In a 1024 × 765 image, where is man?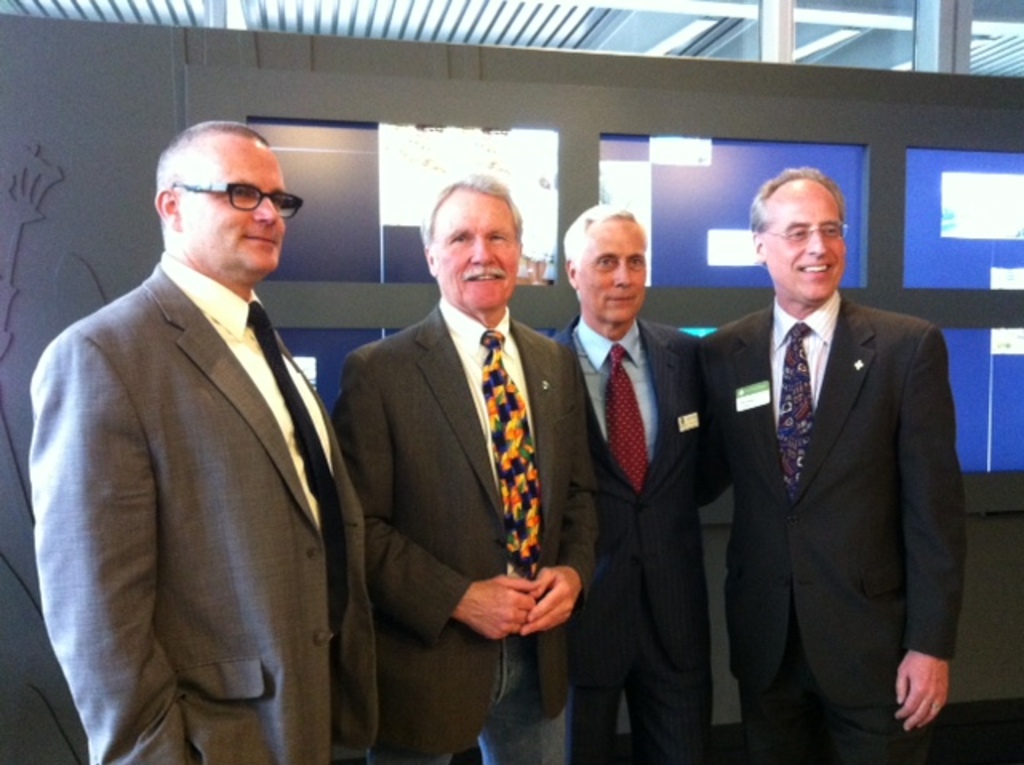
crop(552, 202, 702, 763).
